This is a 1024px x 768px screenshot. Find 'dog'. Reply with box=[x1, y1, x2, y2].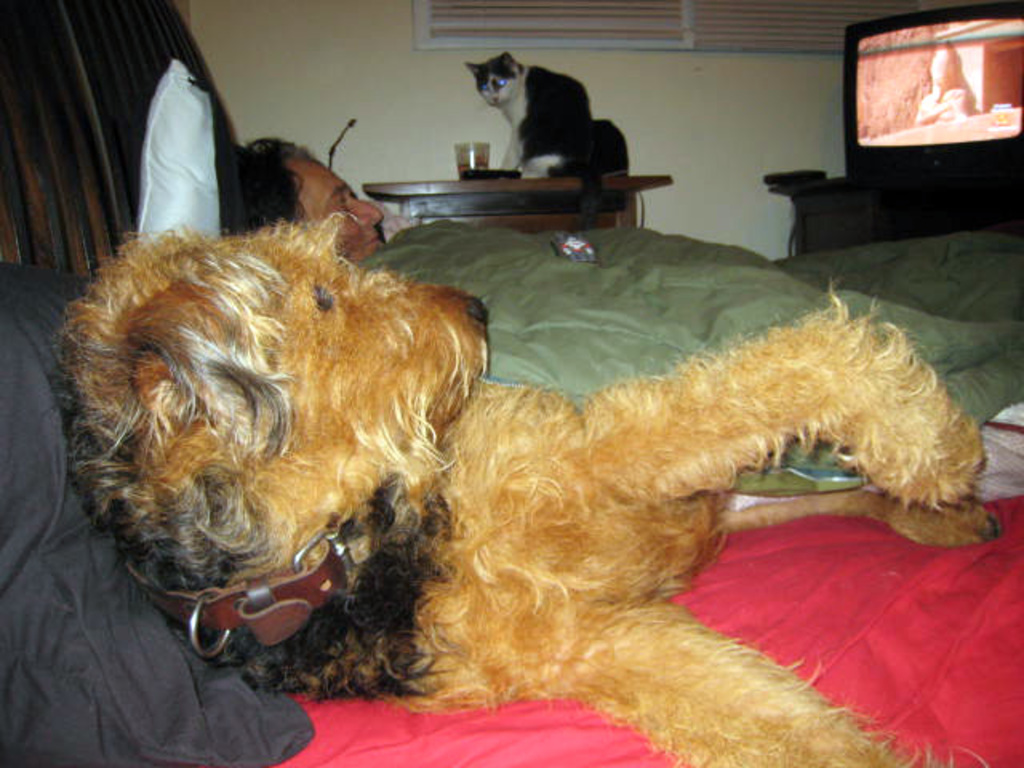
box=[45, 210, 1003, 766].
